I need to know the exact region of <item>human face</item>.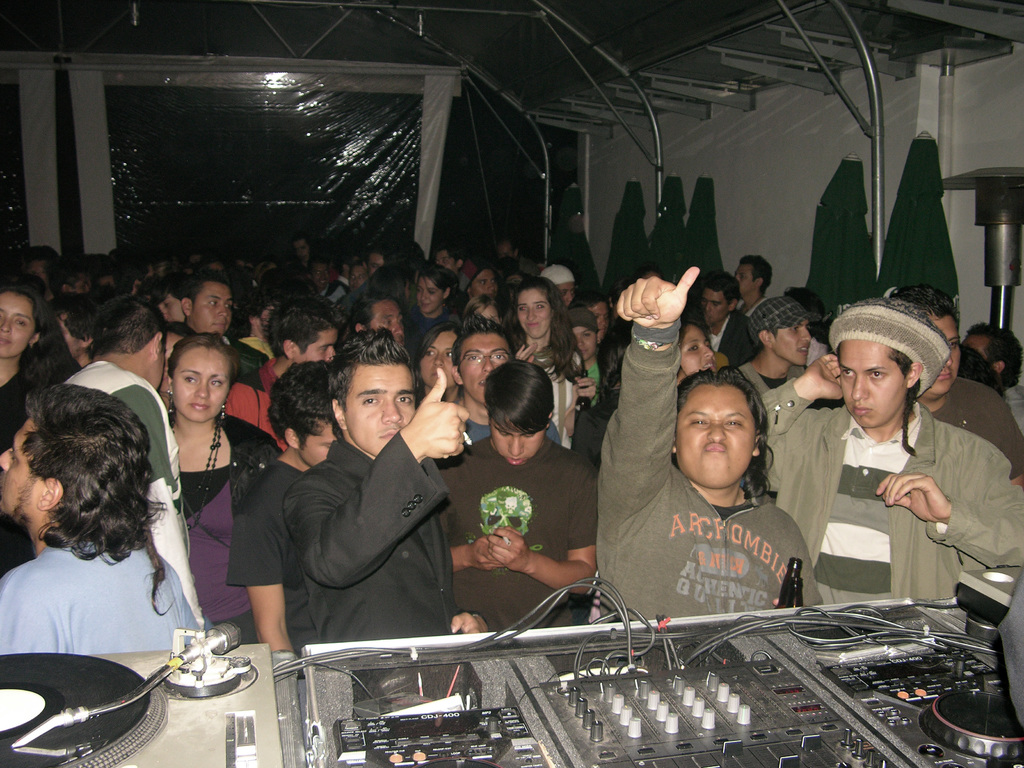
Region: left=420, top=333, right=454, bottom=383.
